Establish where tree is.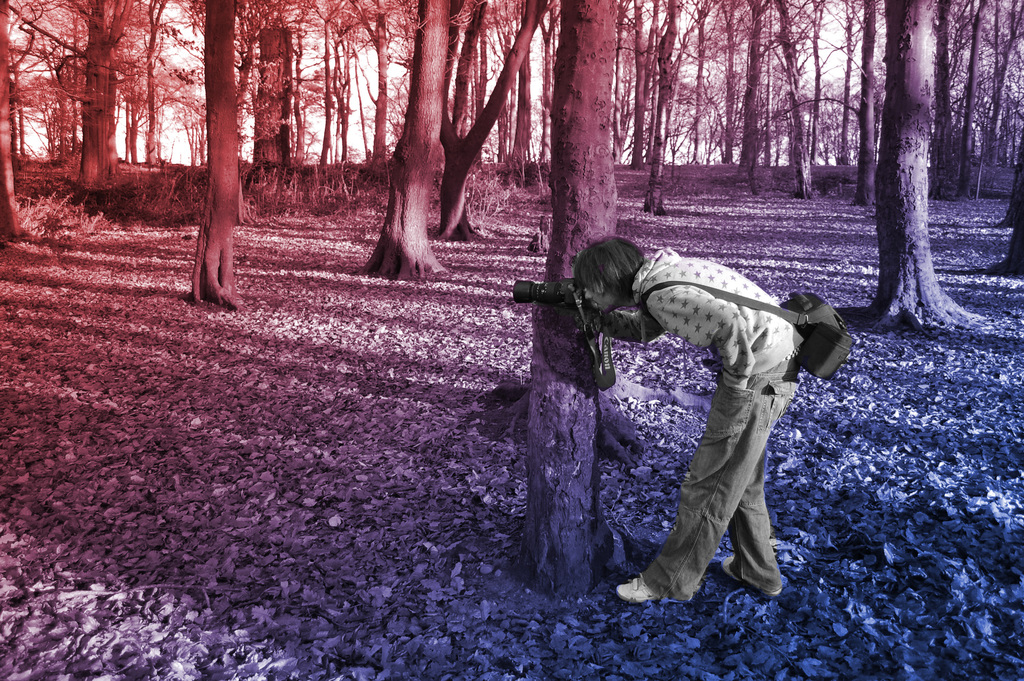
Established at [797,22,1003,361].
